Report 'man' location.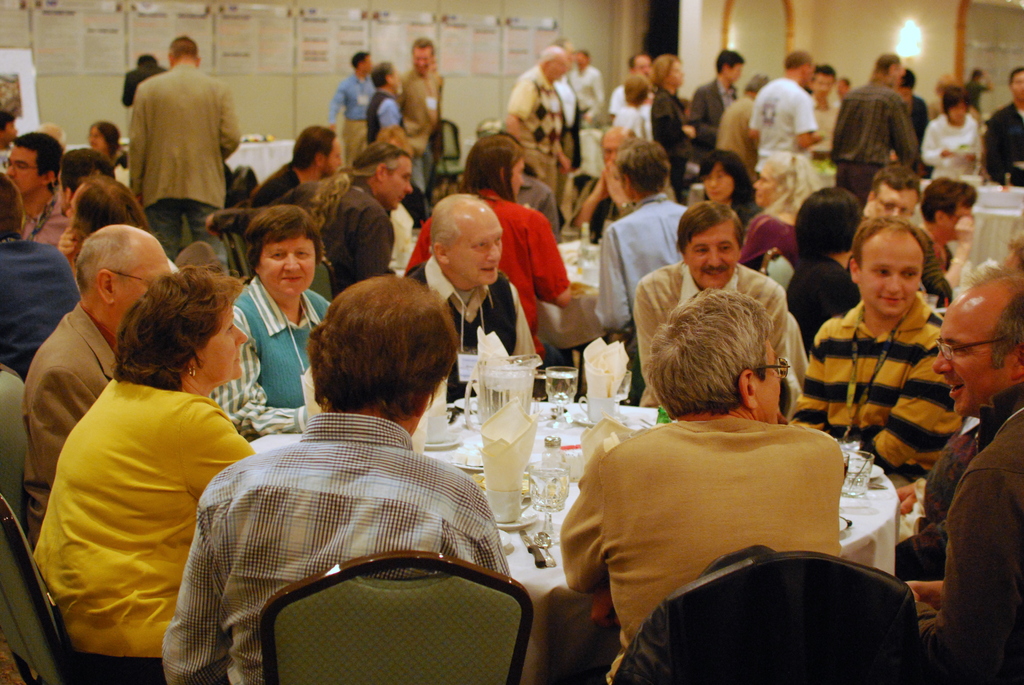
Report: {"x1": 851, "y1": 162, "x2": 920, "y2": 229}.
